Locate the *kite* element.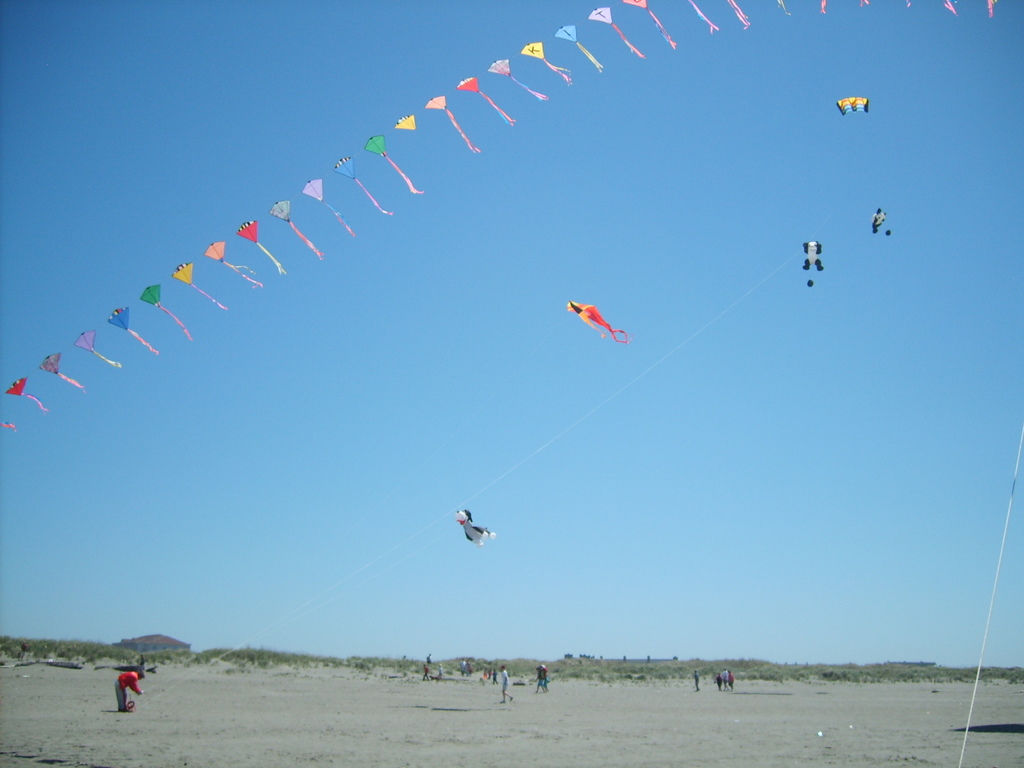
Element bbox: (x1=364, y1=134, x2=420, y2=198).
